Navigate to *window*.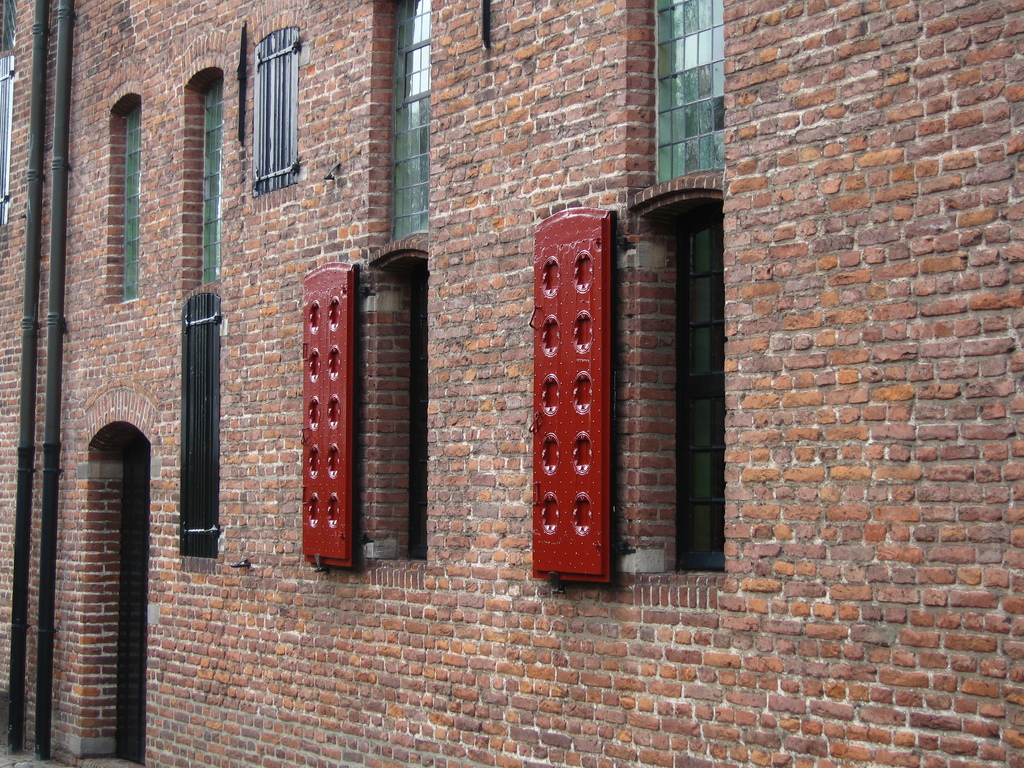
Navigation target: BBox(106, 83, 136, 308).
